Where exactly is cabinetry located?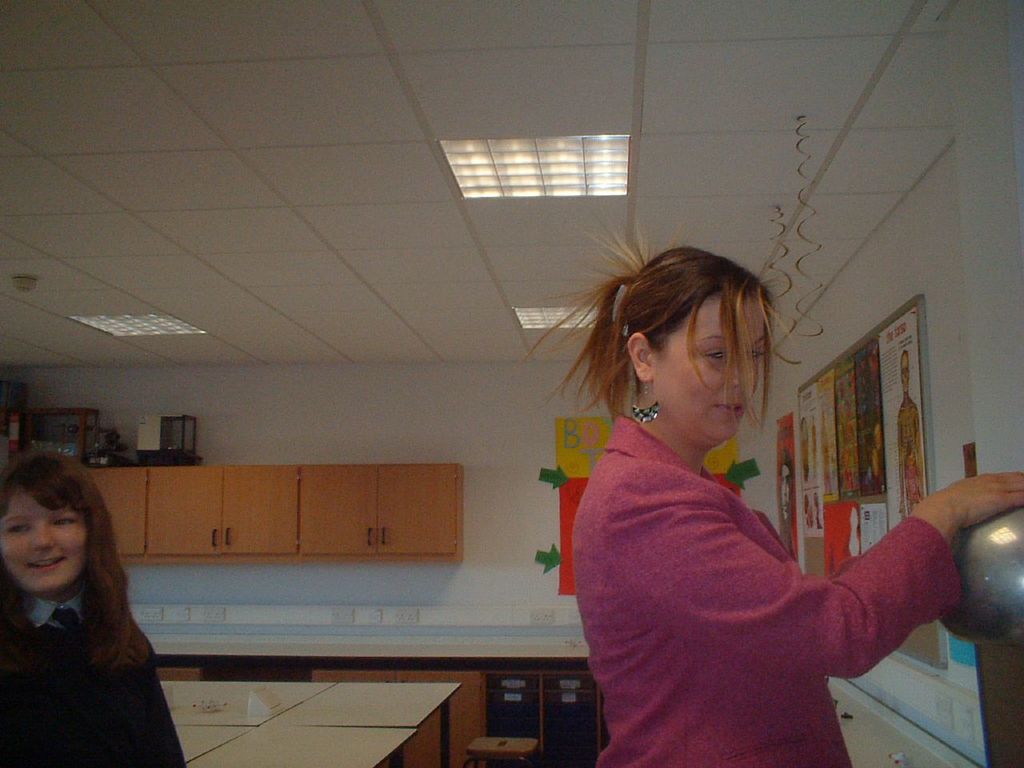
Its bounding box is left=89, top=466, right=145, bottom=558.
